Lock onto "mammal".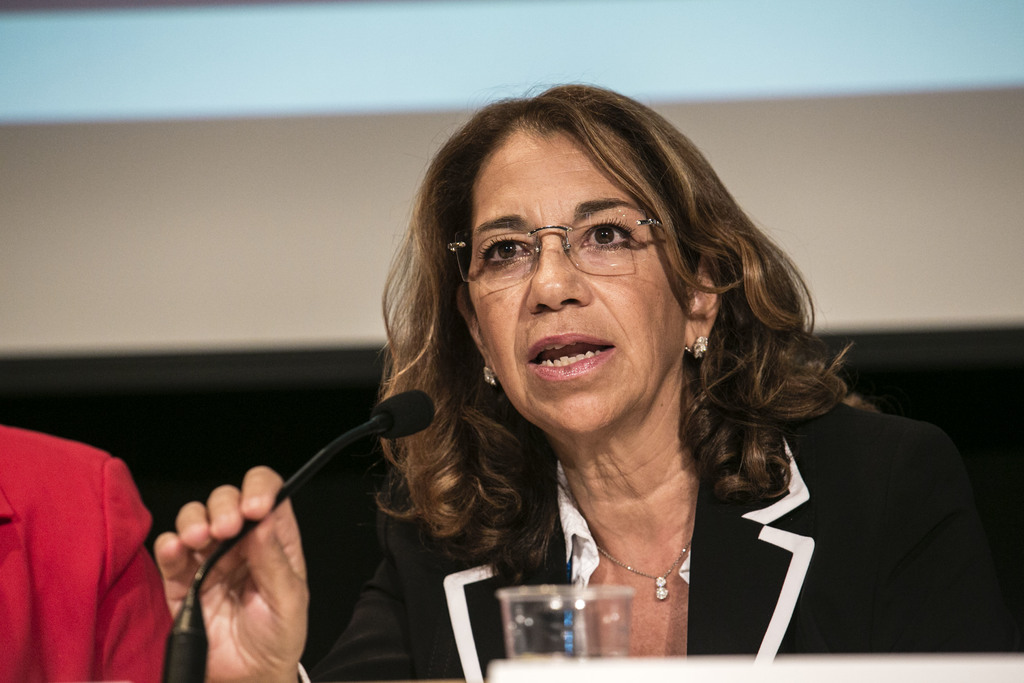
Locked: [0,425,173,682].
